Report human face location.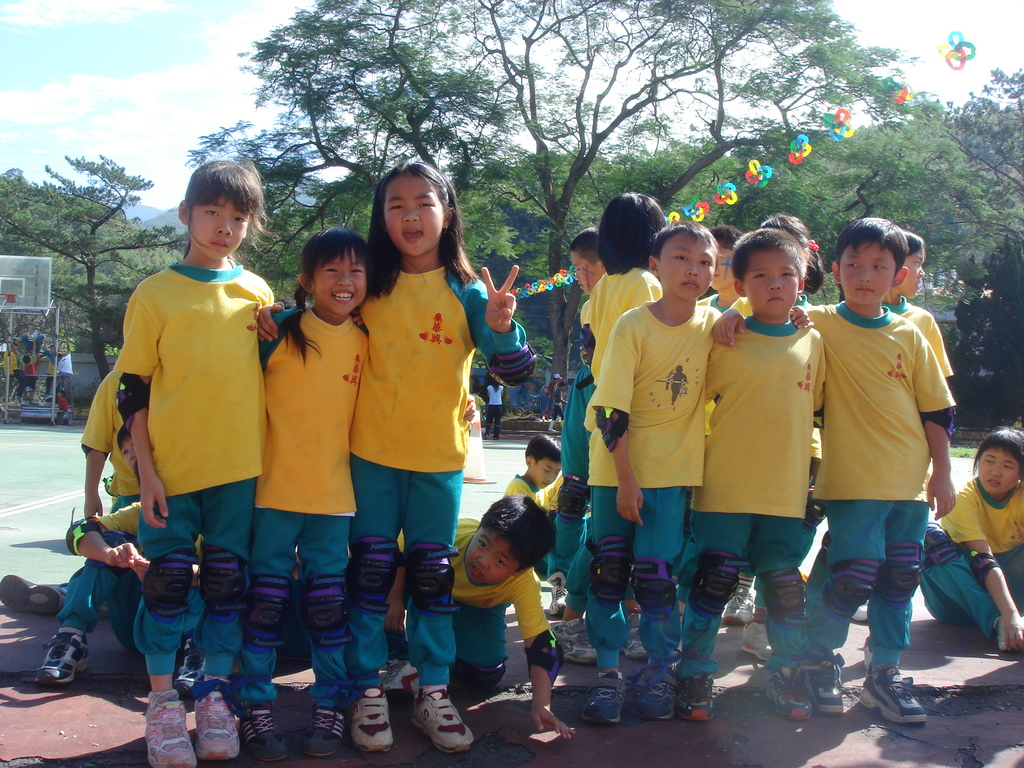
Report: [left=465, top=527, right=519, bottom=582].
